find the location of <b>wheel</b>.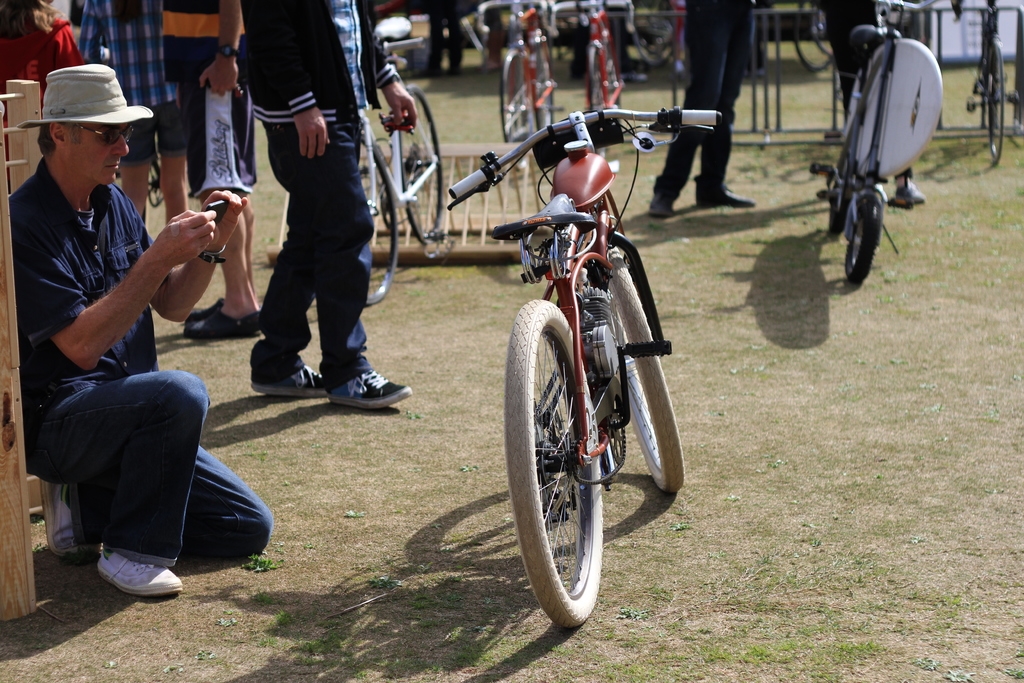
Location: locate(808, 0, 835, 55).
